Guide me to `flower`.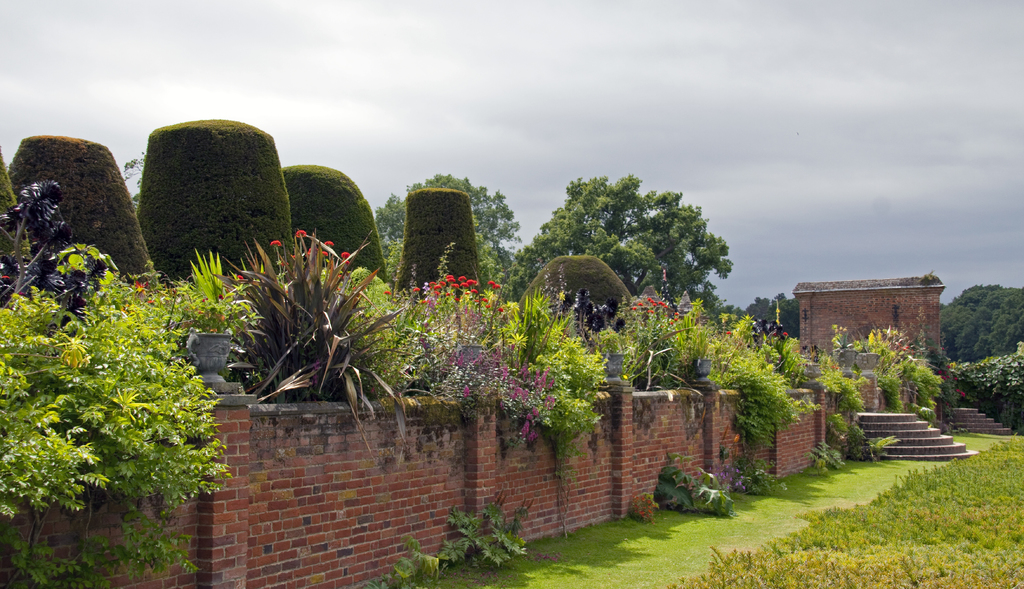
Guidance: pyautogui.locateOnScreen(622, 372, 630, 380).
